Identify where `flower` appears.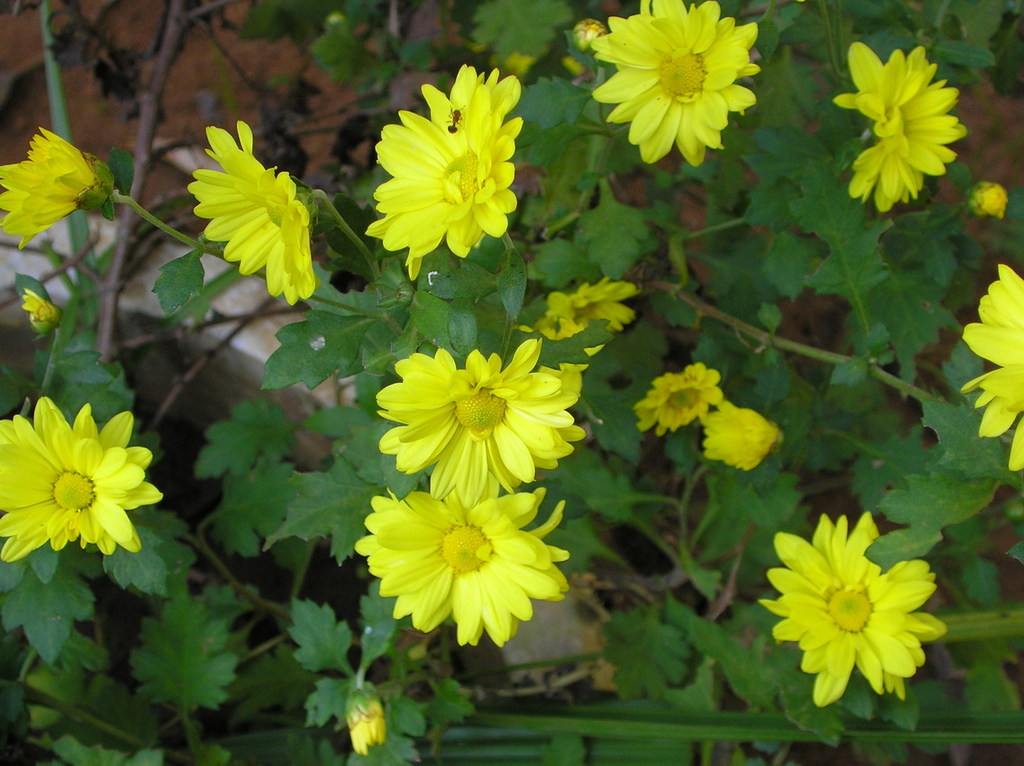
Appears at 700,398,783,489.
